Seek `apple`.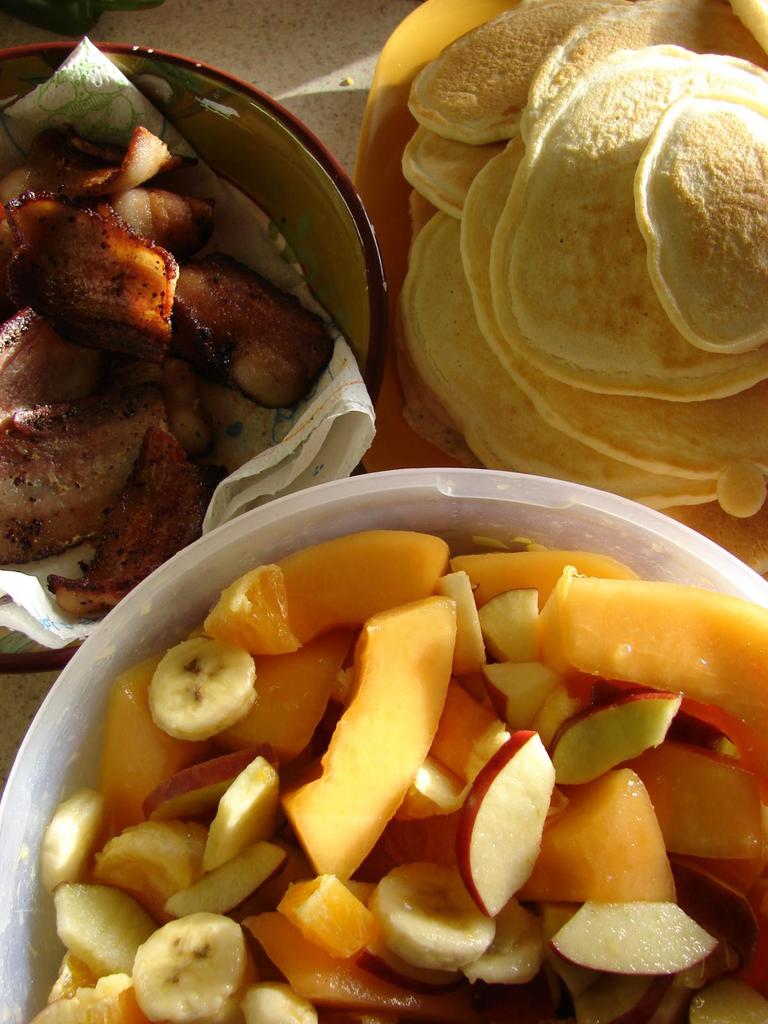
440:572:491:682.
